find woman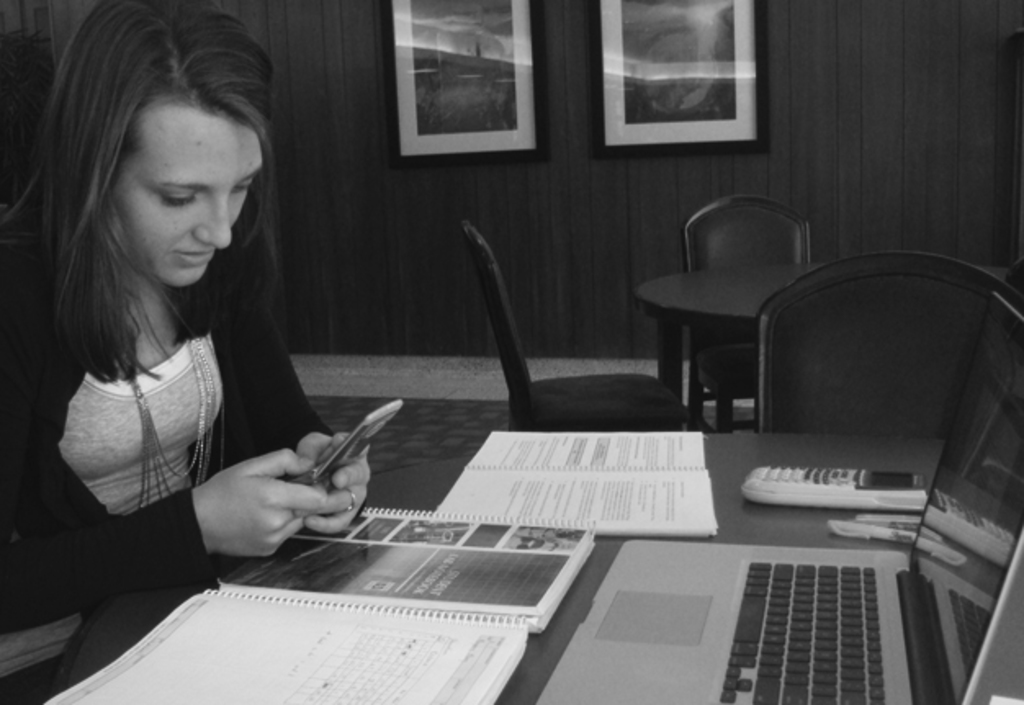
0:0:396:703
